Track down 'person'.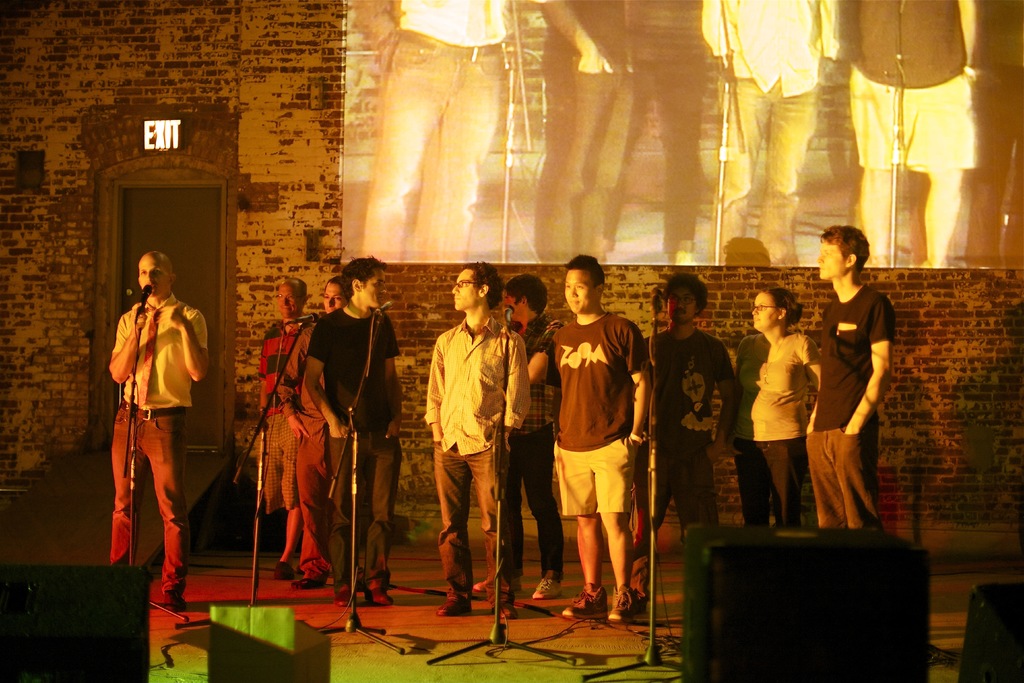
Tracked to detection(801, 222, 899, 533).
